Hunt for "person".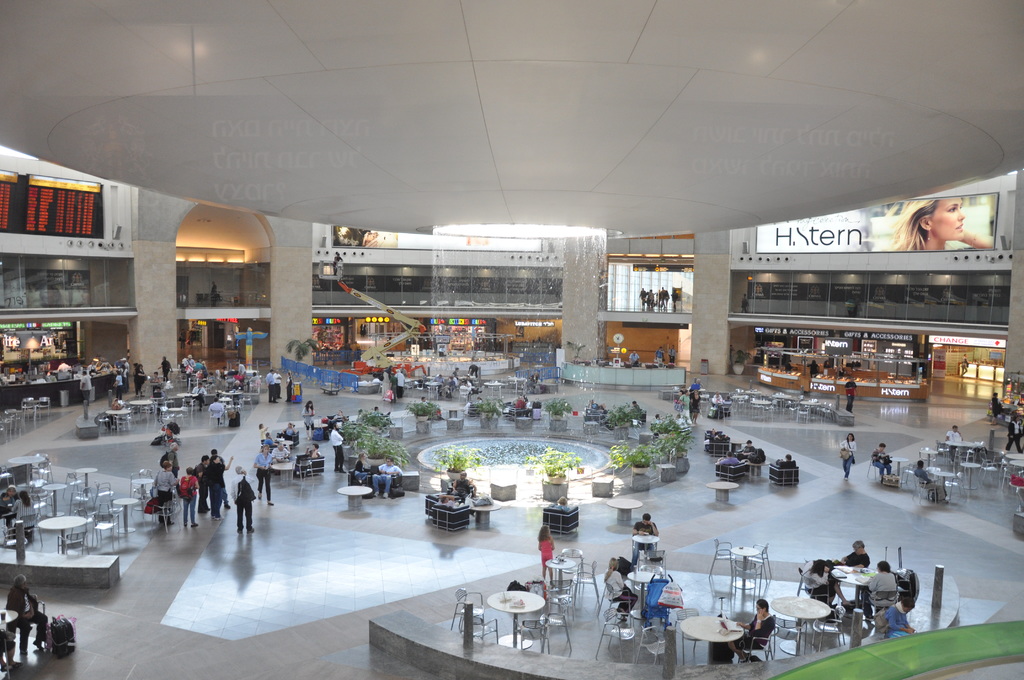
Hunted down at [0,635,22,672].
